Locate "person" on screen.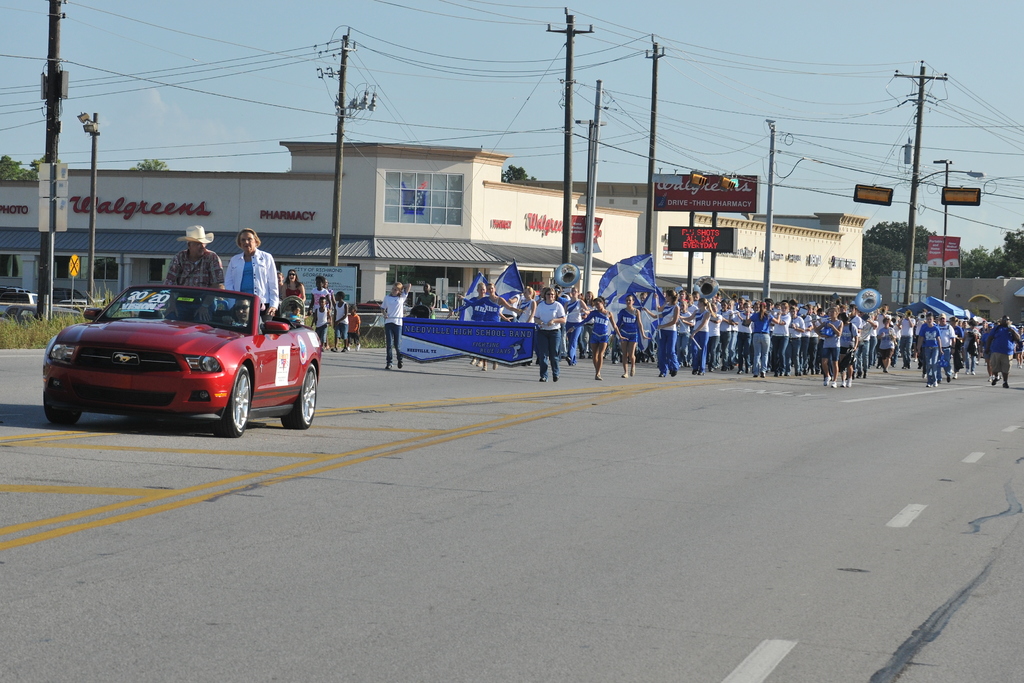
On screen at x1=309 y1=273 x2=329 y2=307.
